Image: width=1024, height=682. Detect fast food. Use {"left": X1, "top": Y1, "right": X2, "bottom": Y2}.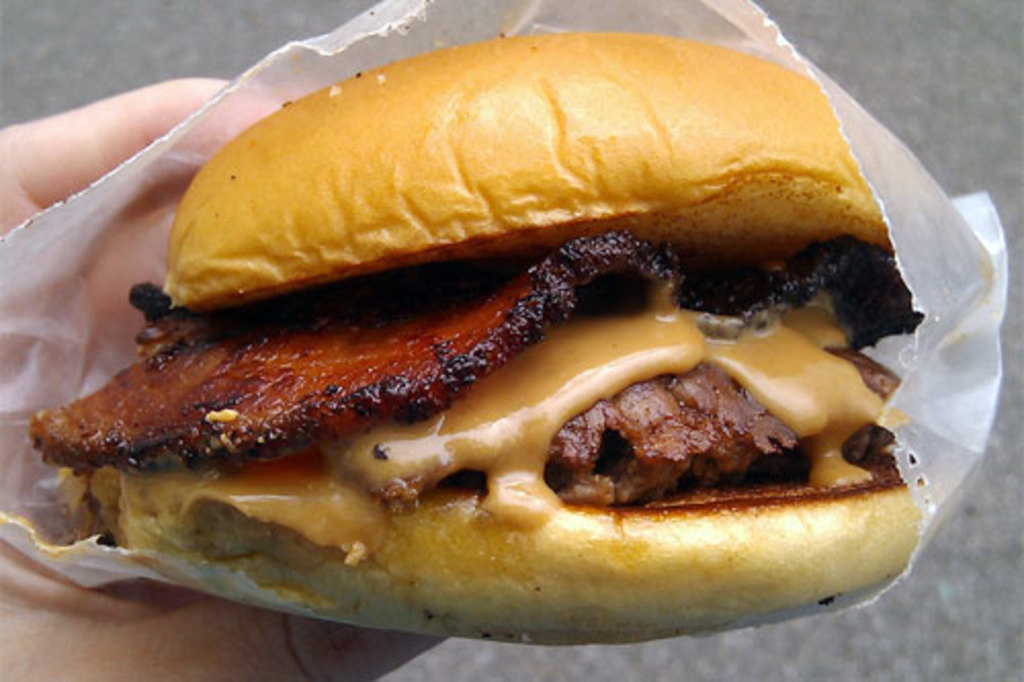
{"left": 35, "top": 37, "right": 932, "bottom": 643}.
